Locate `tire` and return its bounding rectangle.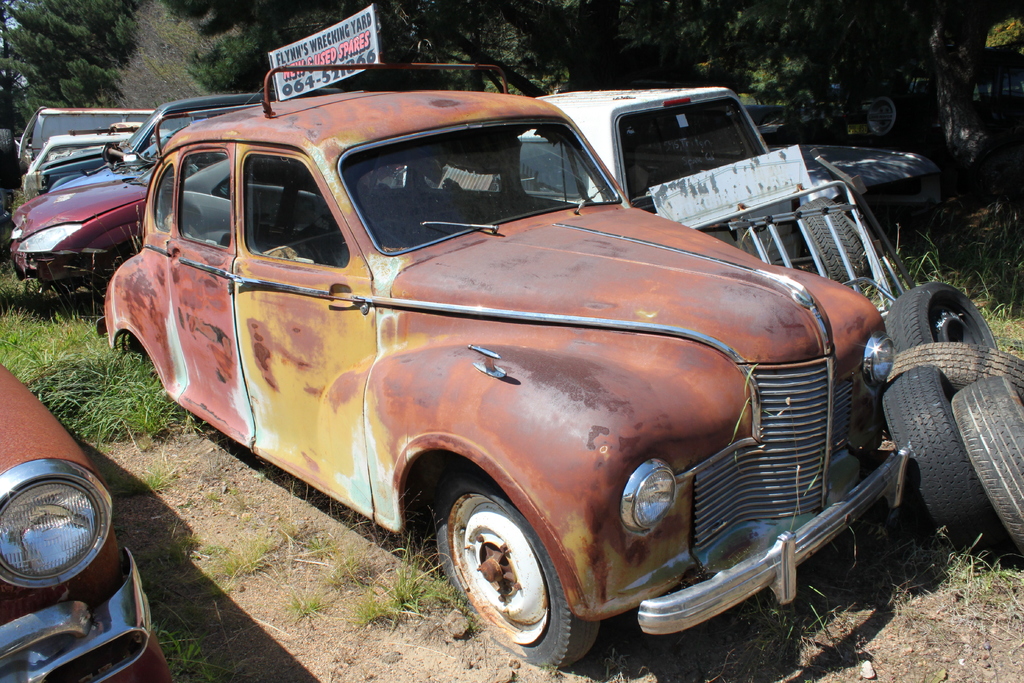
(left=953, top=378, right=1023, bottom=550).
